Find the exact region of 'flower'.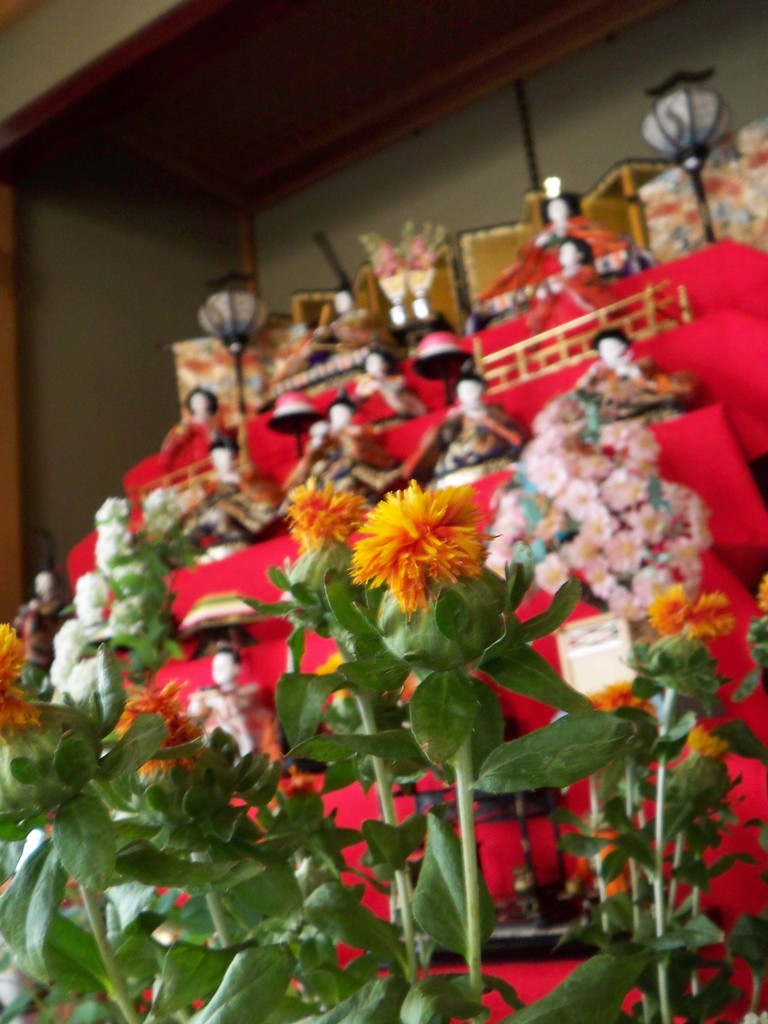
Exact region: [100,685,202,765].
